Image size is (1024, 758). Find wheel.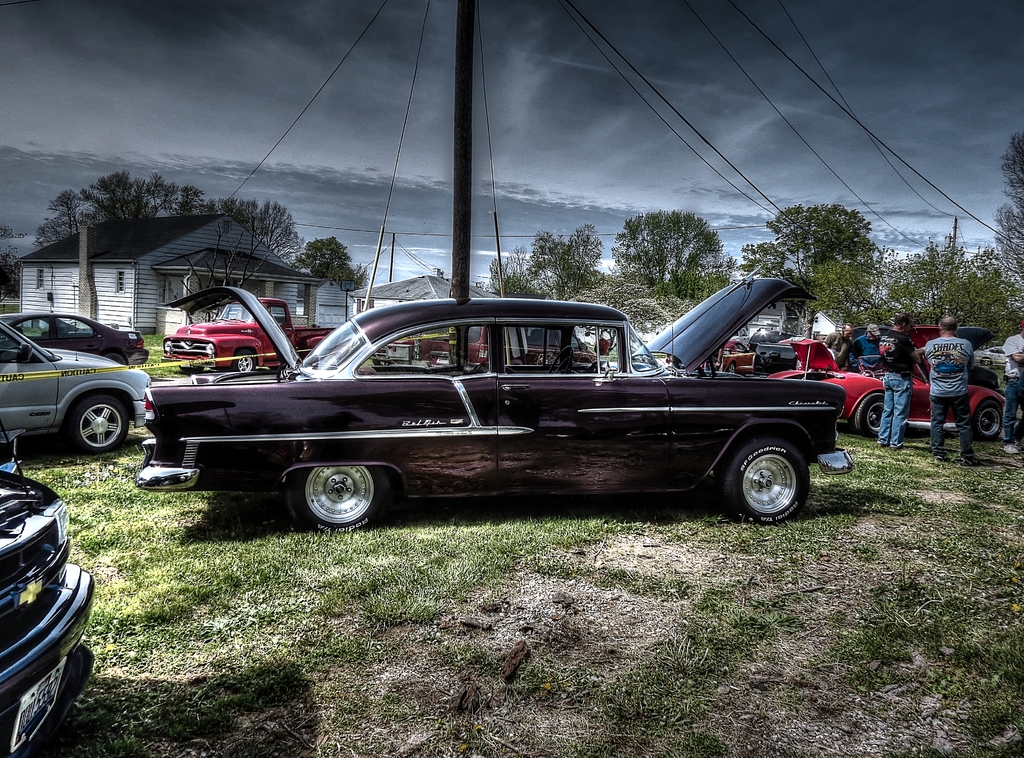
284/461/404/538.
